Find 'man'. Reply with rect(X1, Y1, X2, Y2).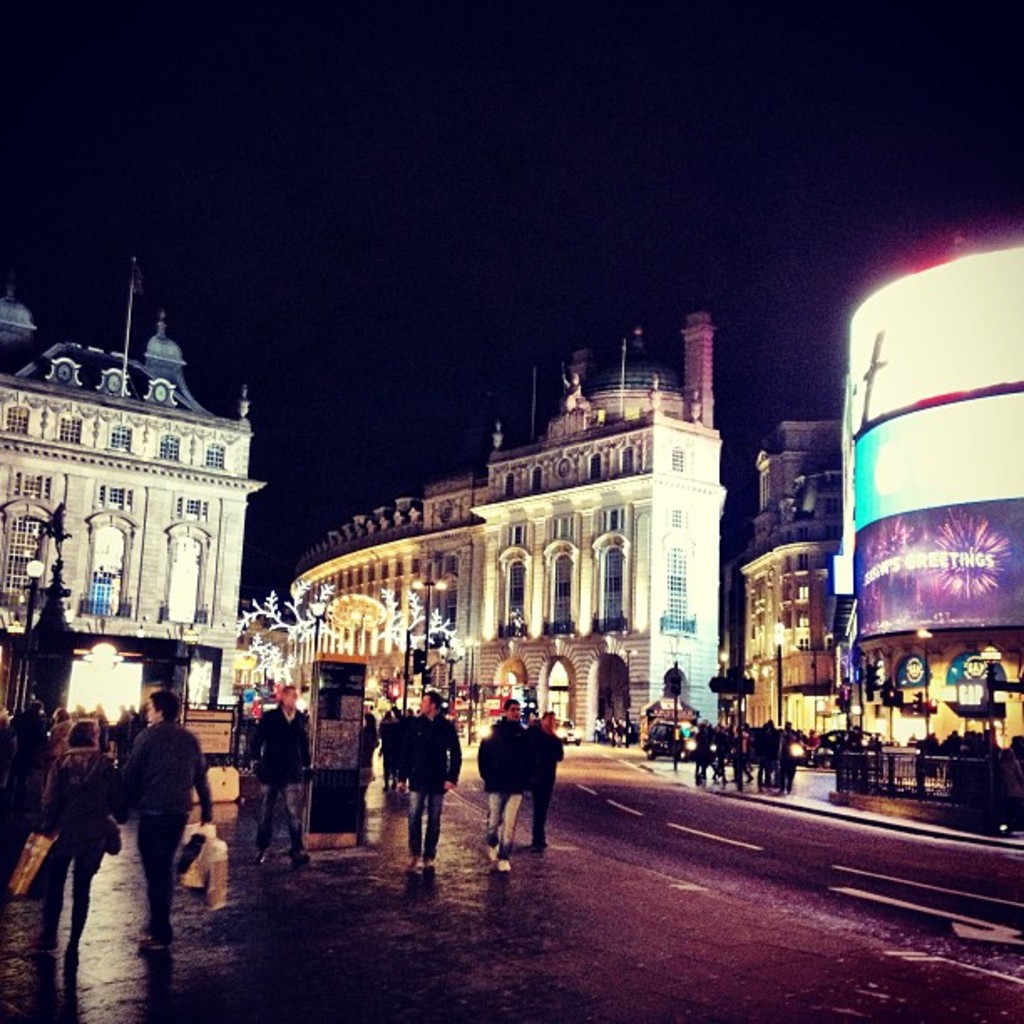
rect(848, 723, 860, 748).
